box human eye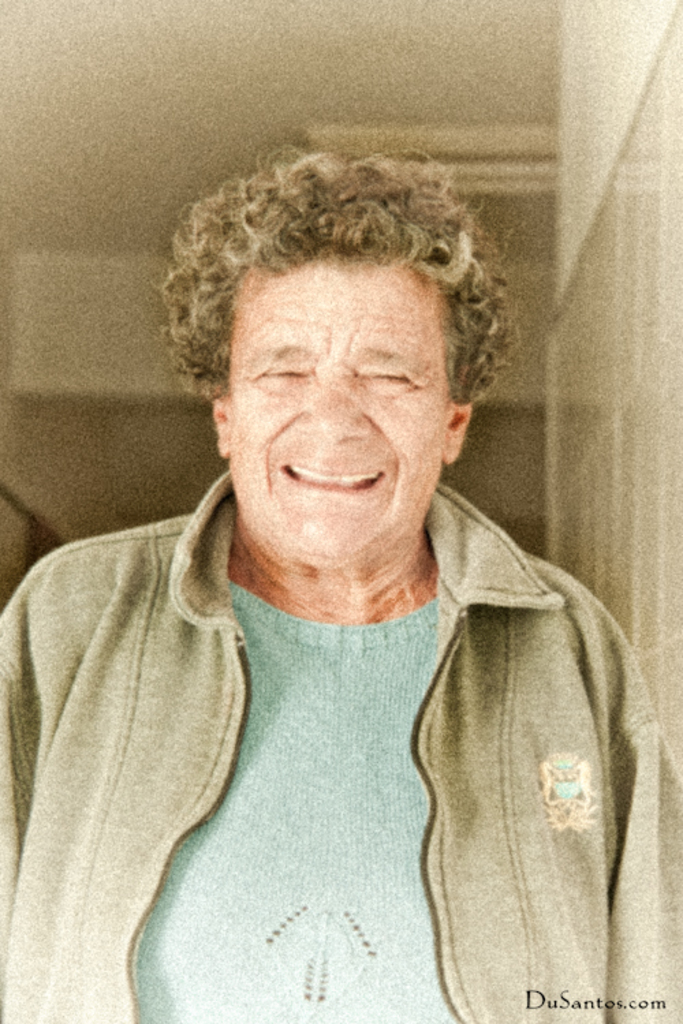
{"left": 257, "top": 355, "right": 306, "bottom": 390}
